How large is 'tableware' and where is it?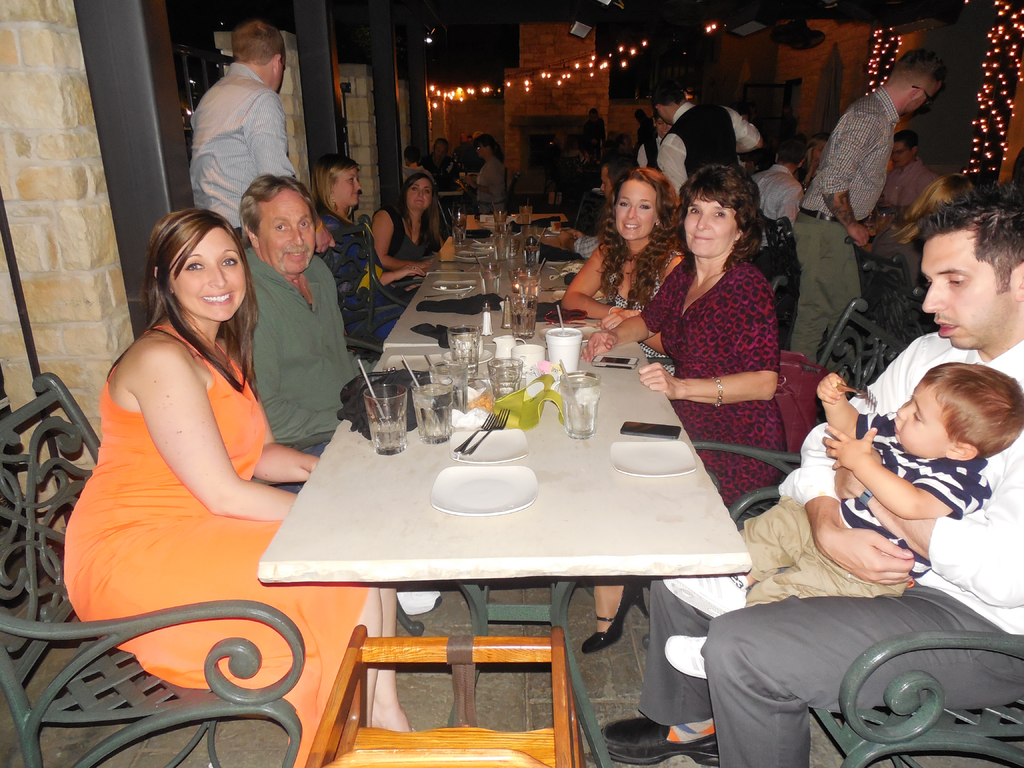
Bounding box: <box>559,369,598,438</box>.
